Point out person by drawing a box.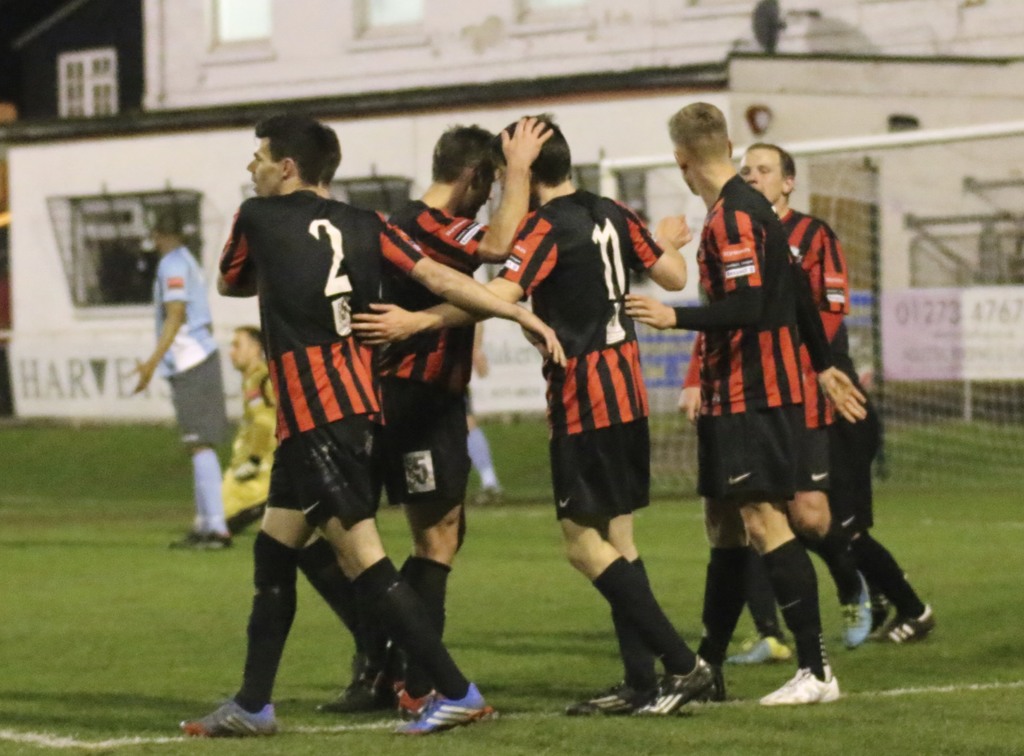
select_region(840, 316, 936, 644).
